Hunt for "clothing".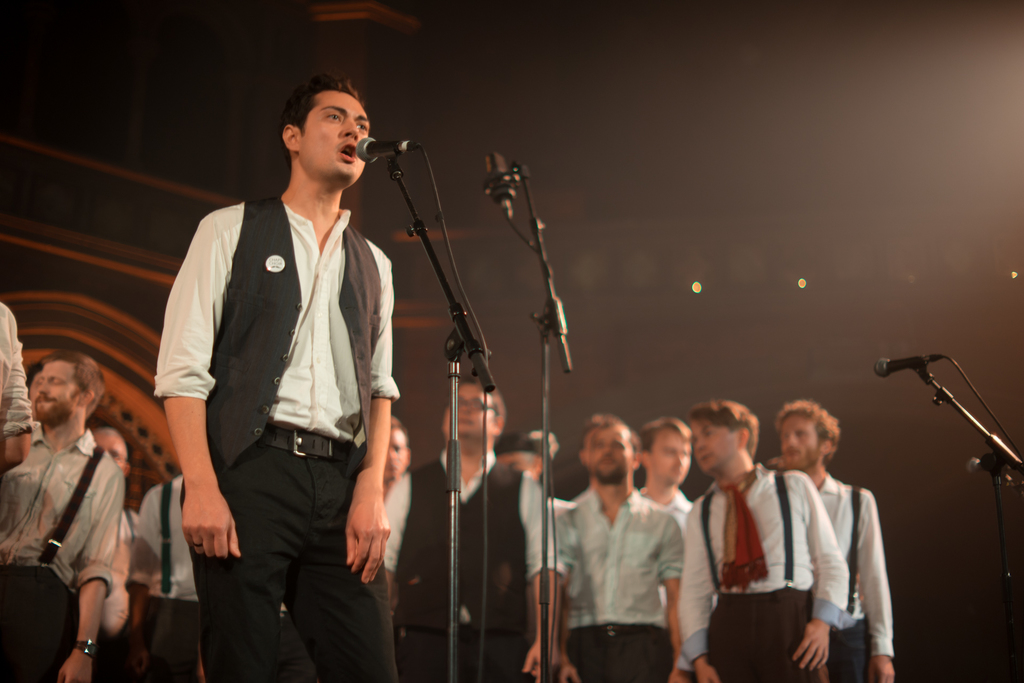
Hunted down at (x1=798, y1=459, x2=899, y2=666).
